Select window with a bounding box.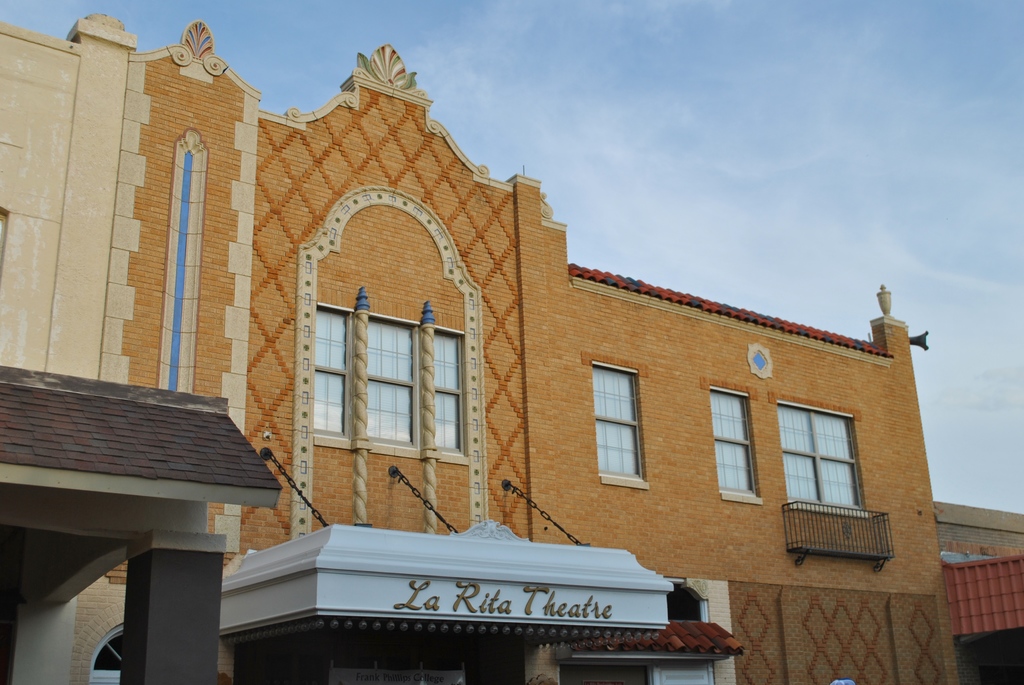
locate(705, 384, 761, 501).
